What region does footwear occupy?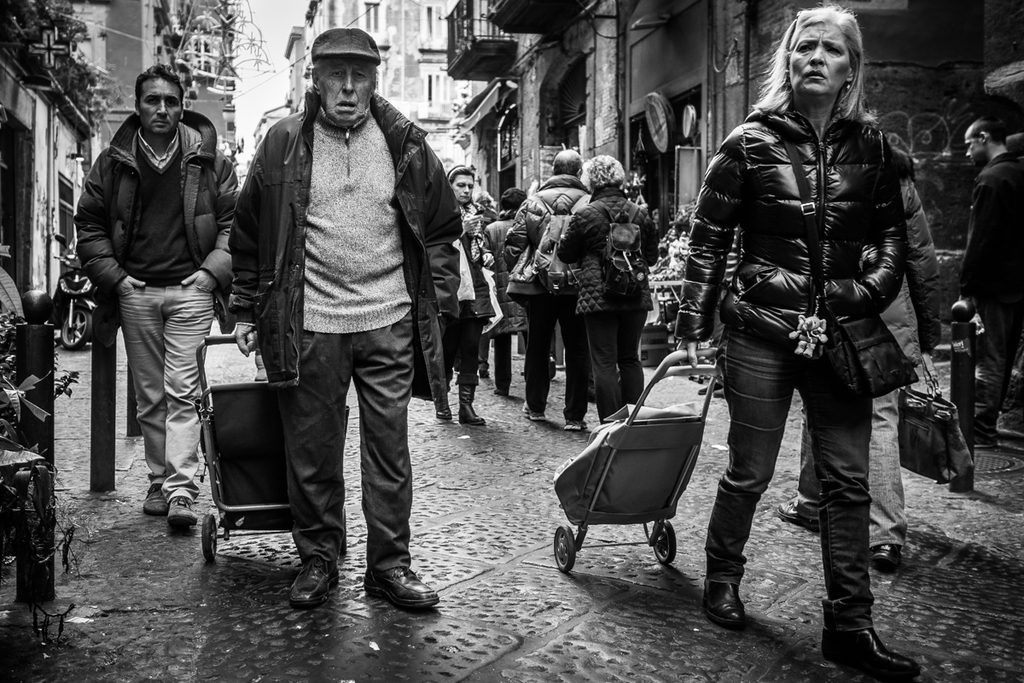
{"left": 703, "top": 577, "right": 747, "bottom": 628}.
